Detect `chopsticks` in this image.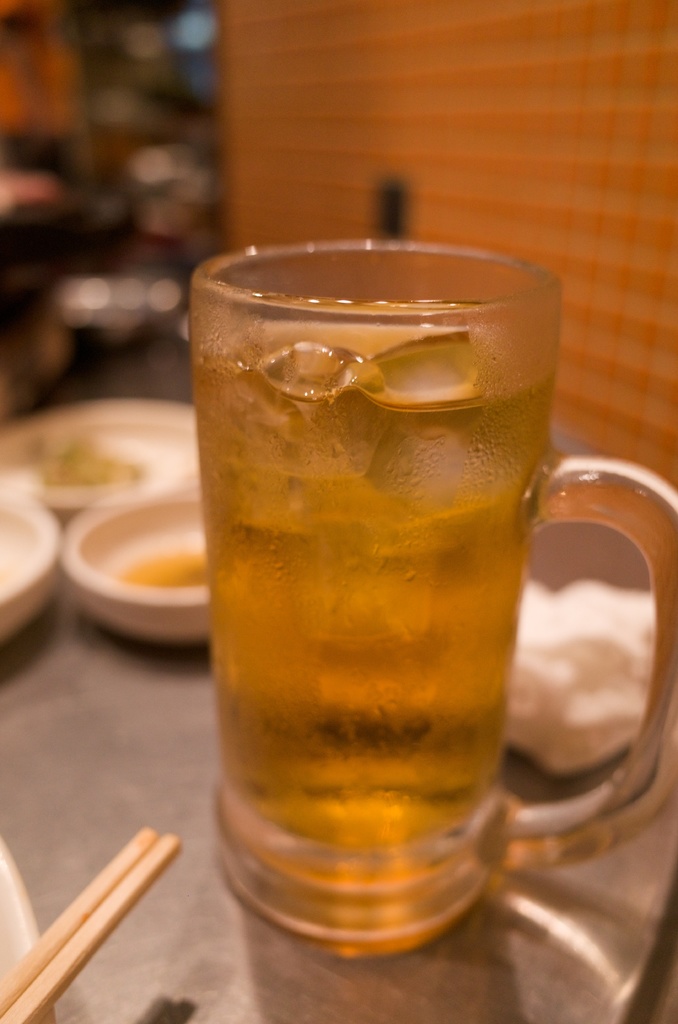
Detection: box(8, 820, 192, 1018).
